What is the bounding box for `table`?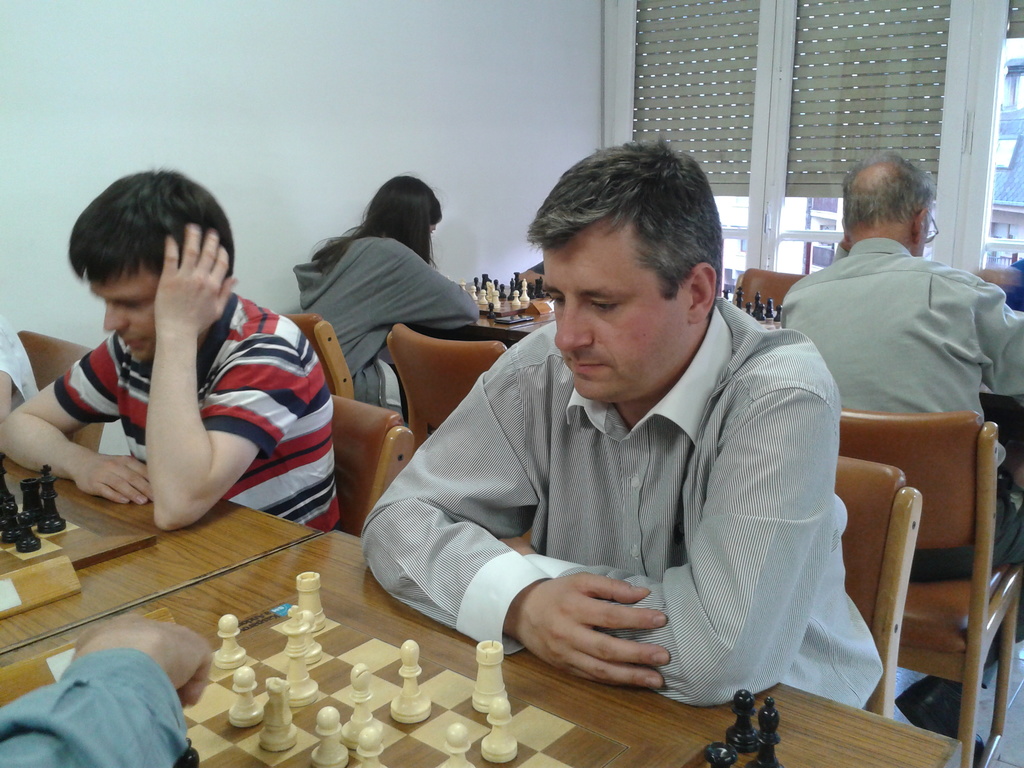
BBox(0, 531, 963, 767).
